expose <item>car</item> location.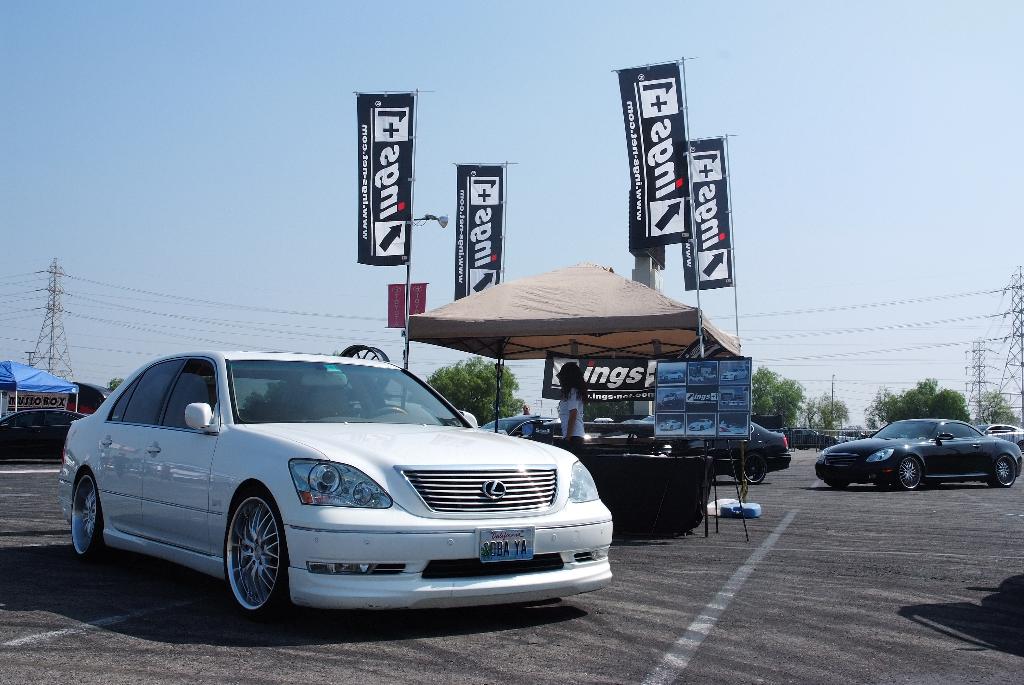
Exposed at box(810, 412, 1023, 494).
